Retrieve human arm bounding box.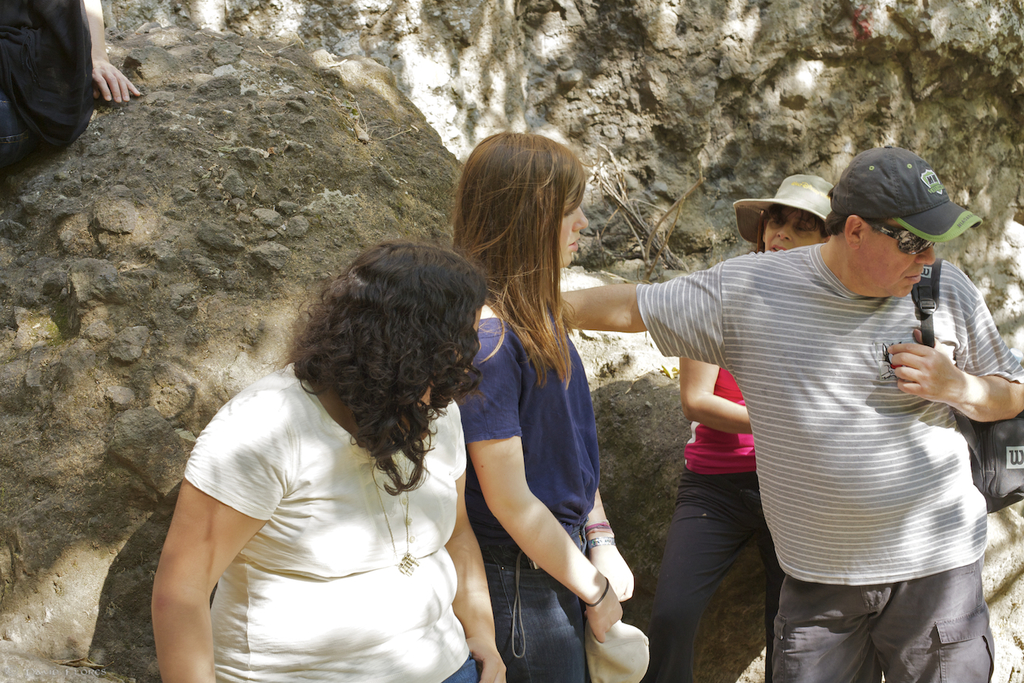
Bounding box: x1=441 y1=404 x2=507 y2=682.
